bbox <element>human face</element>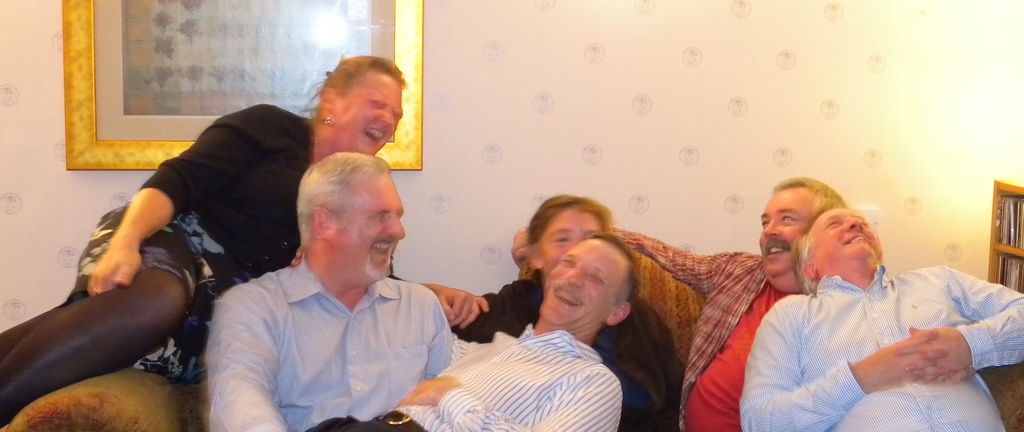
{"x1": 344, "y1": 70, "x2": 408, "y2": 159}
